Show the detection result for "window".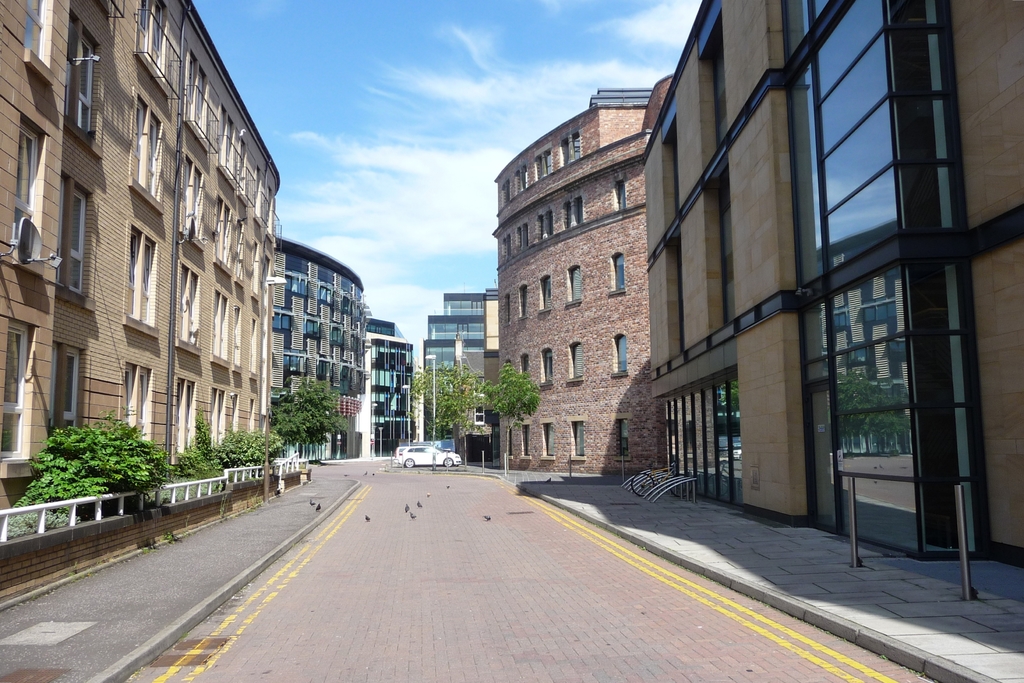
locate(179, 261, 204, 353).
